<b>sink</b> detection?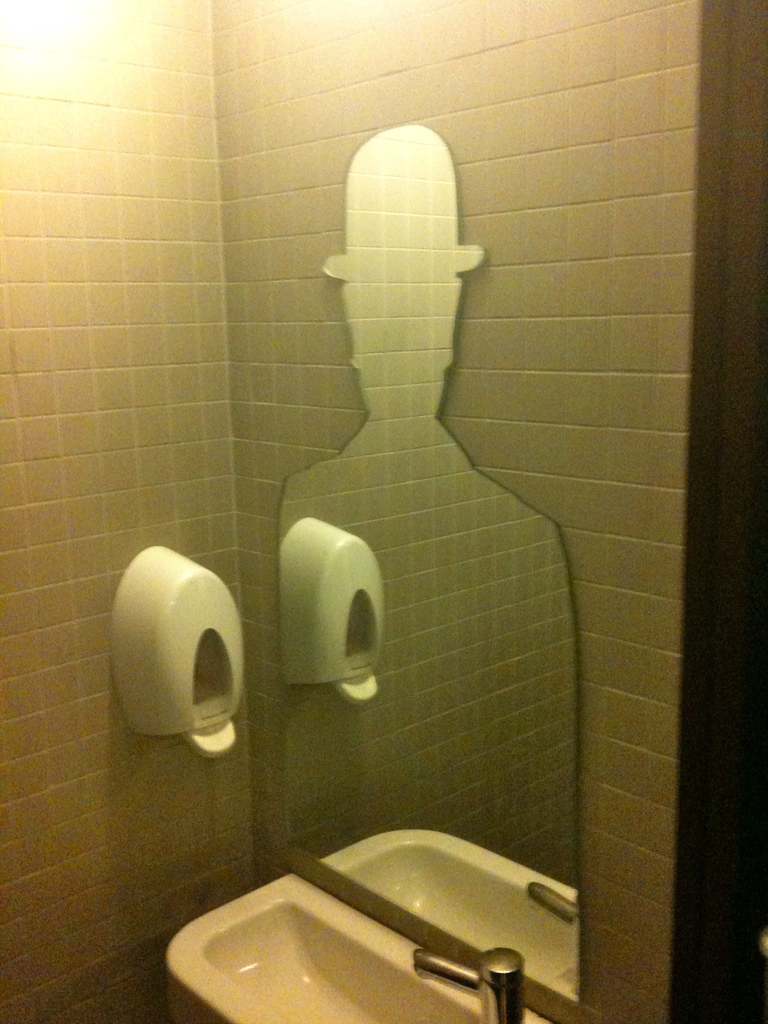
pyautogui.locateOnScreen(164, 826, 612, 1023)
